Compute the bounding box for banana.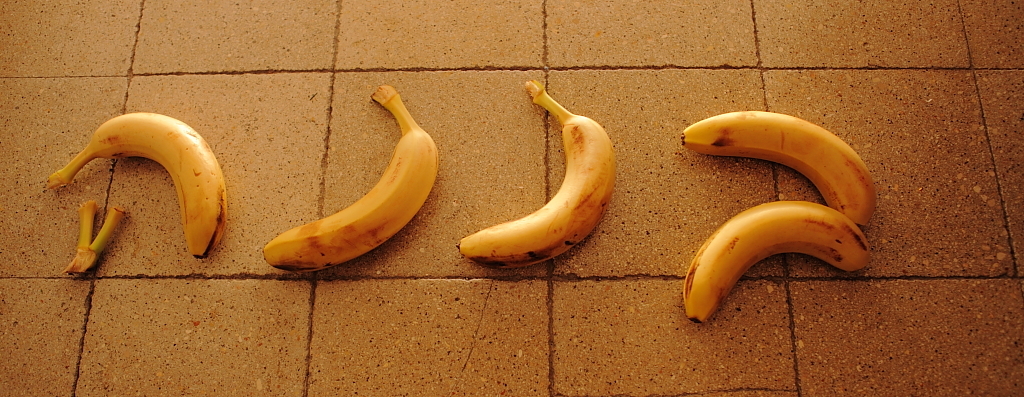
box(256, 86, 441, 279).
